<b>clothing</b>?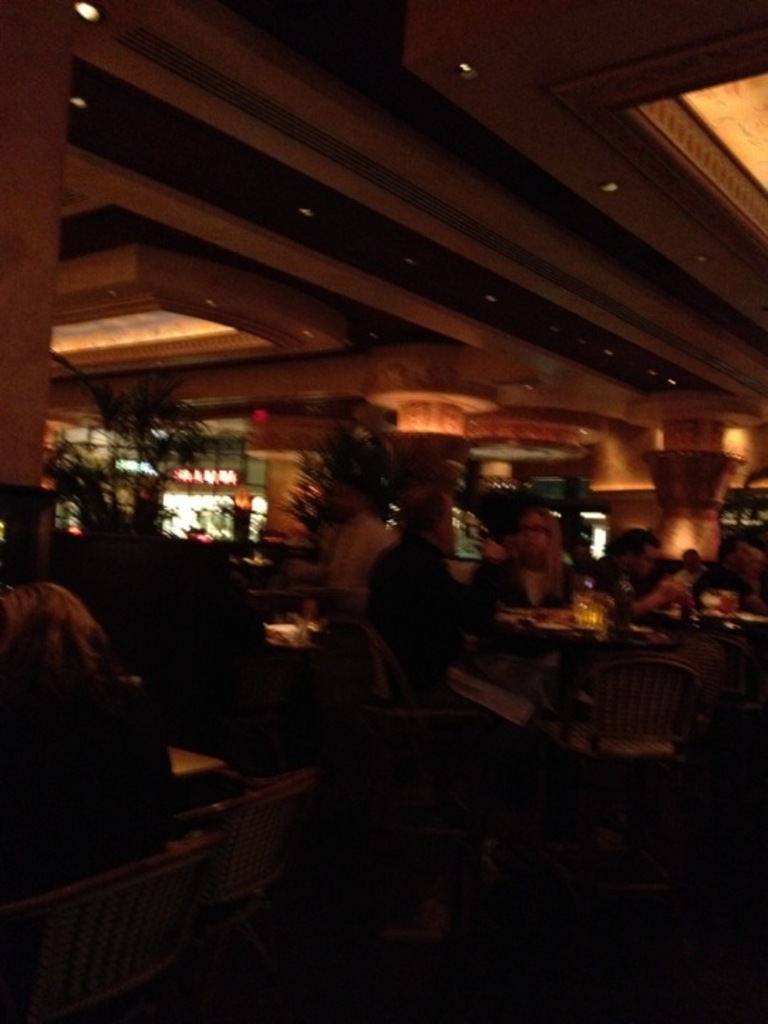
<bbox>320, 511, 398, 614</bbox>
